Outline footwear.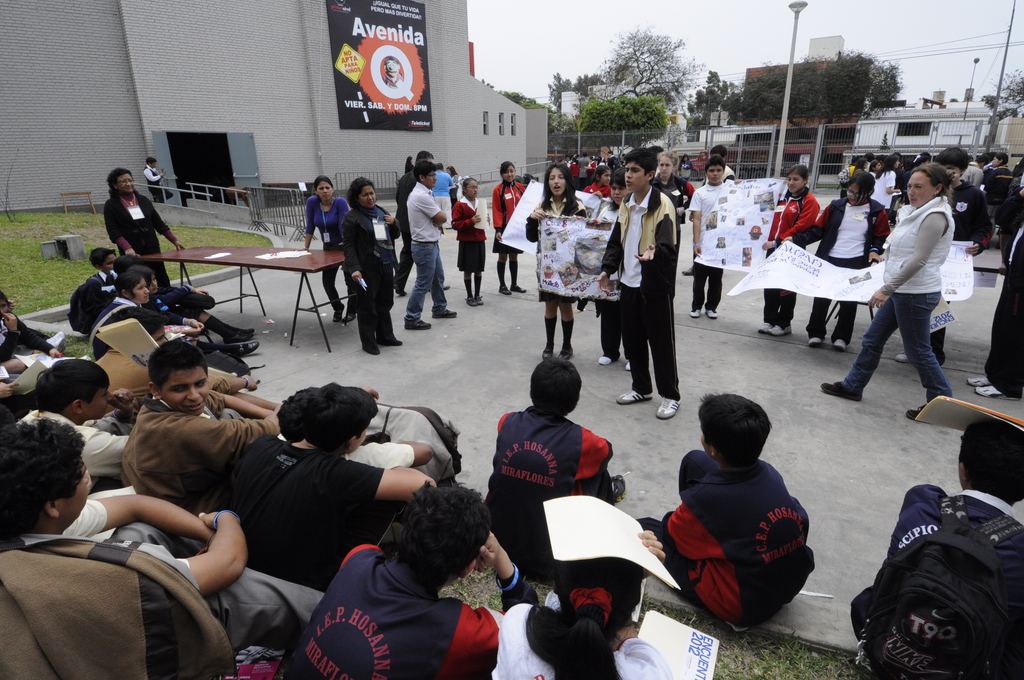
Outline: bbox=[207, 324, 254, 339].
